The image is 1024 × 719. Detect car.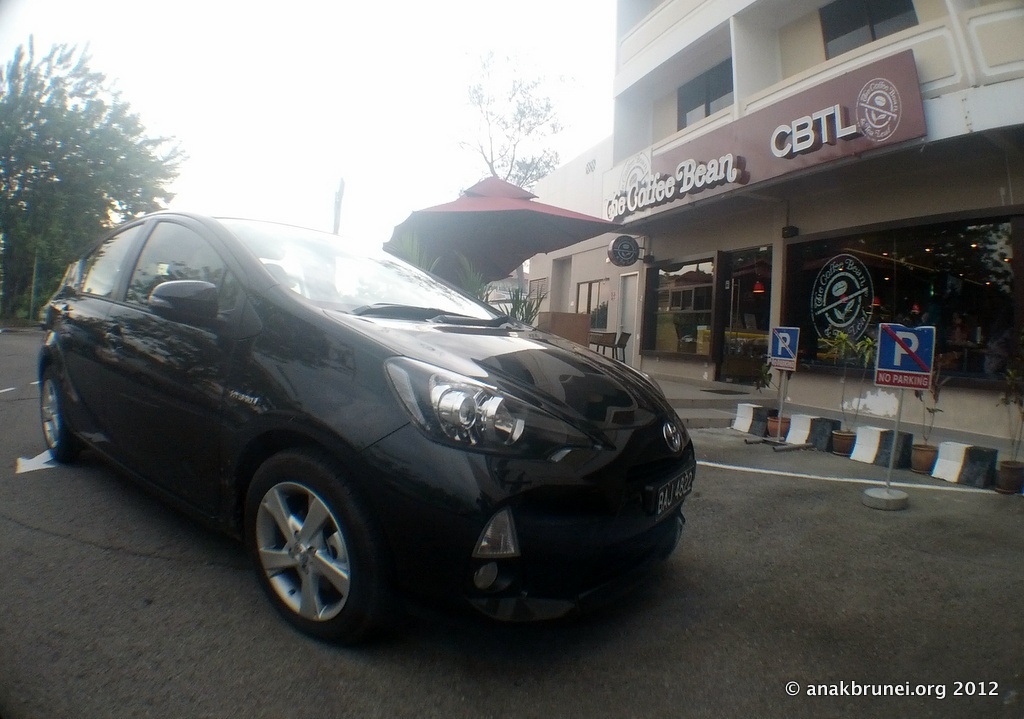
Detection: [x1=17, y1=196, x2=721, y2=645].
